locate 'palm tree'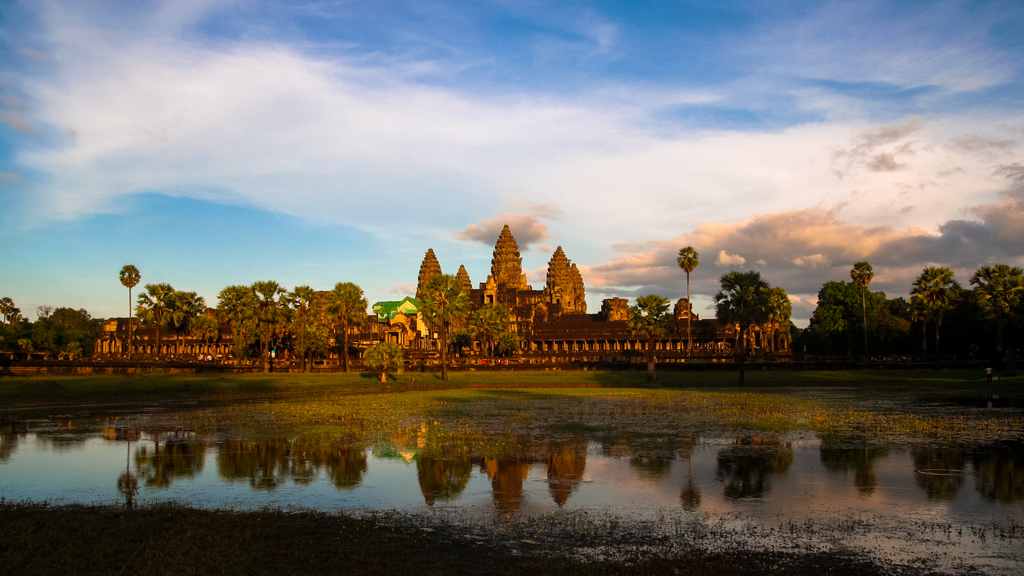
x1=675, y1=245, x2=698, y2=364
